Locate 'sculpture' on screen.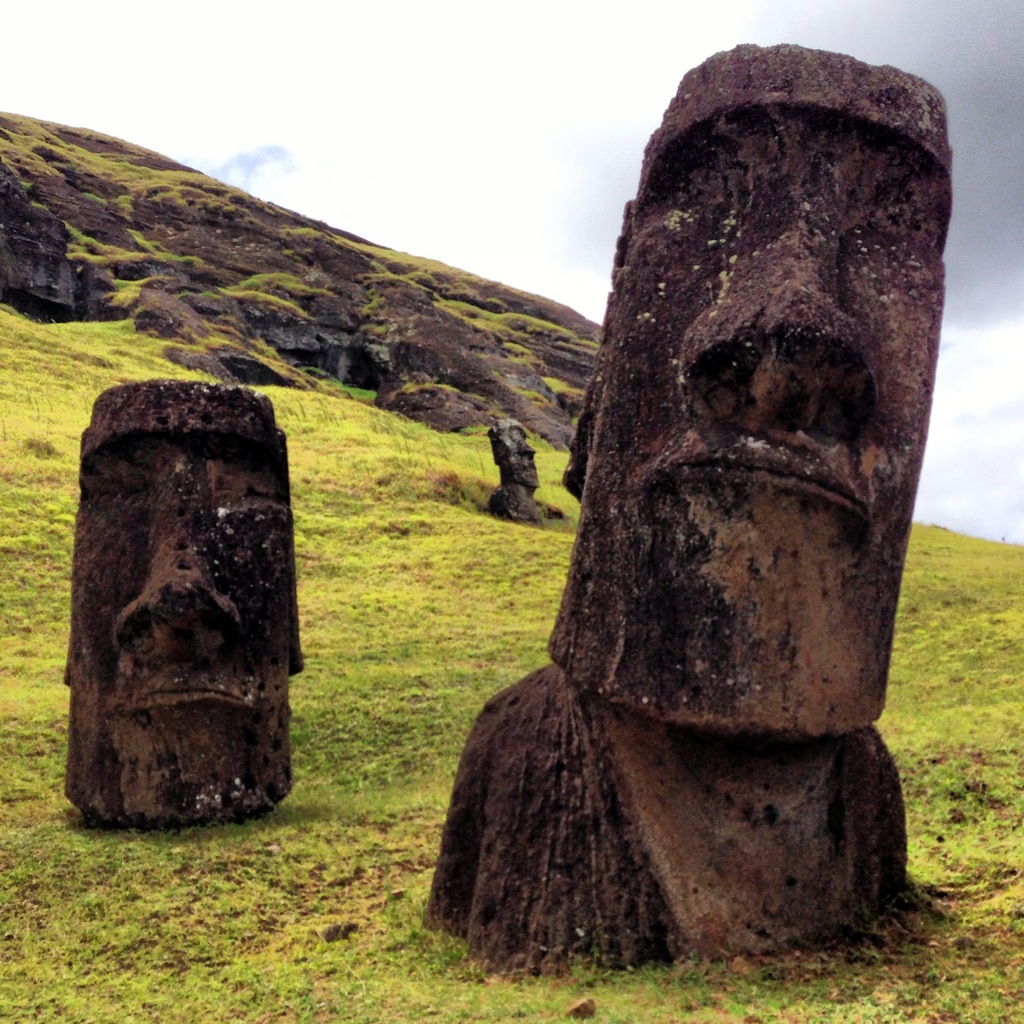
On screen at (474,48,961,972).
